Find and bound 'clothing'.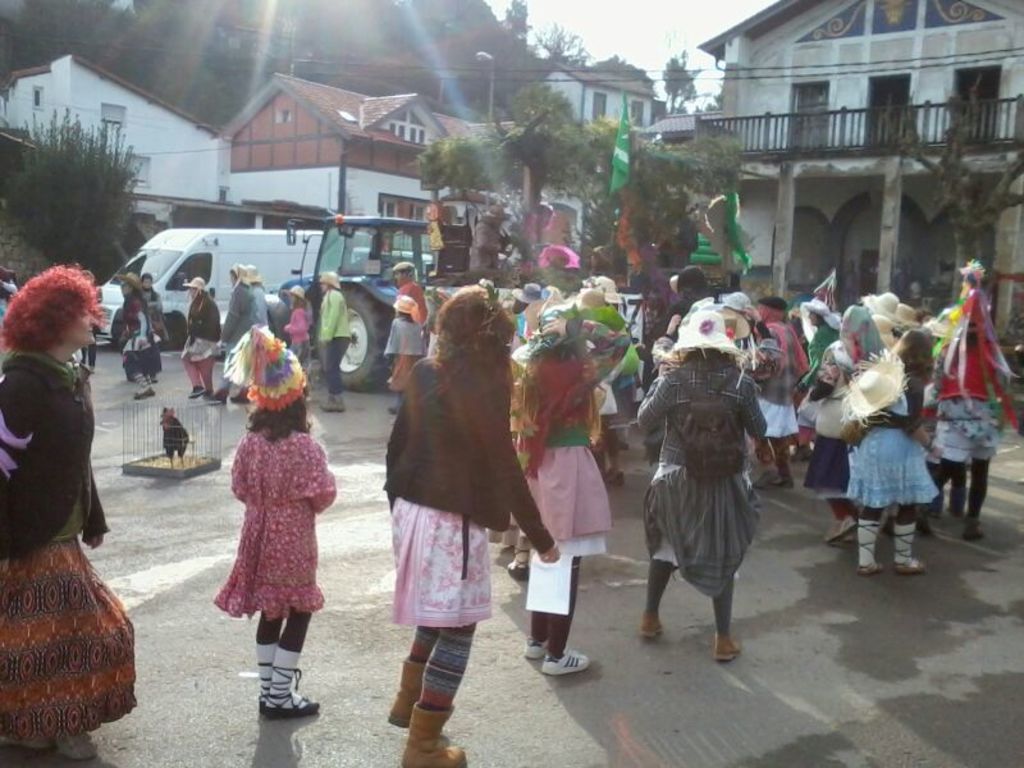
Bound: {"x1": 376, "y1": 356, "x2": 553, "y2": 614}.
